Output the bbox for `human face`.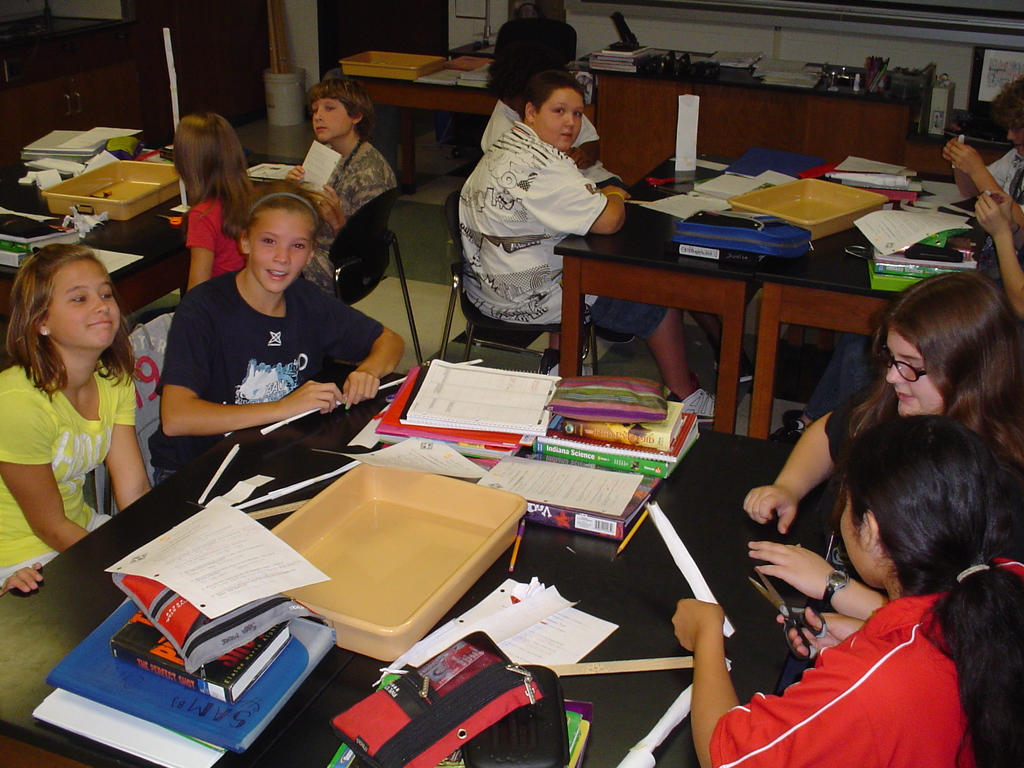
(883,327,945,410).
